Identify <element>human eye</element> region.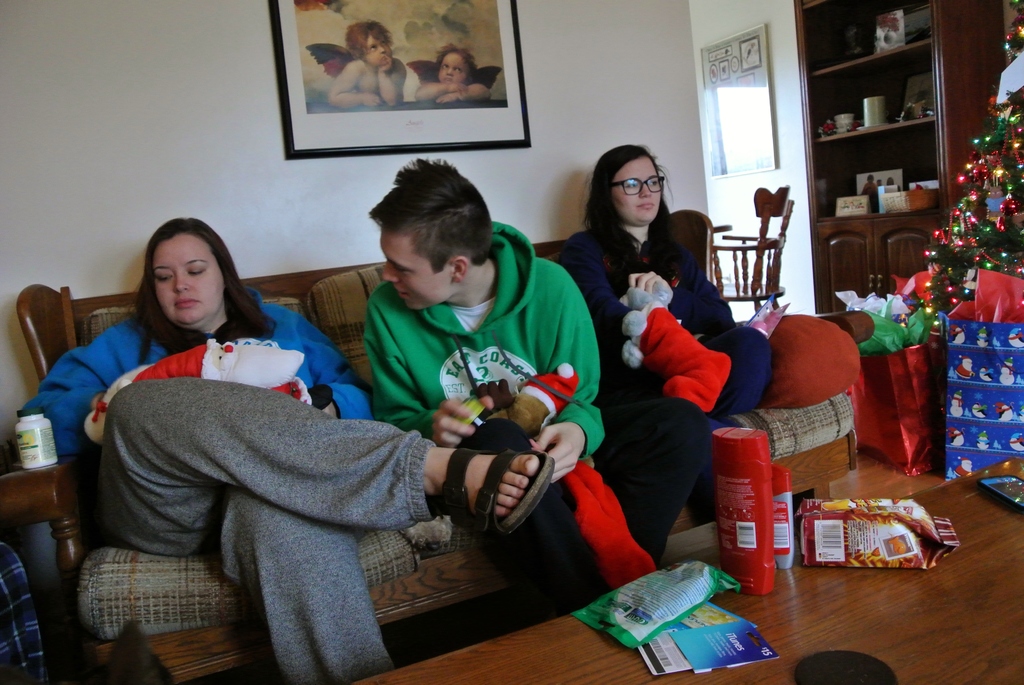
Region: (x1=156, y1=270, x2=173, y2=283).
